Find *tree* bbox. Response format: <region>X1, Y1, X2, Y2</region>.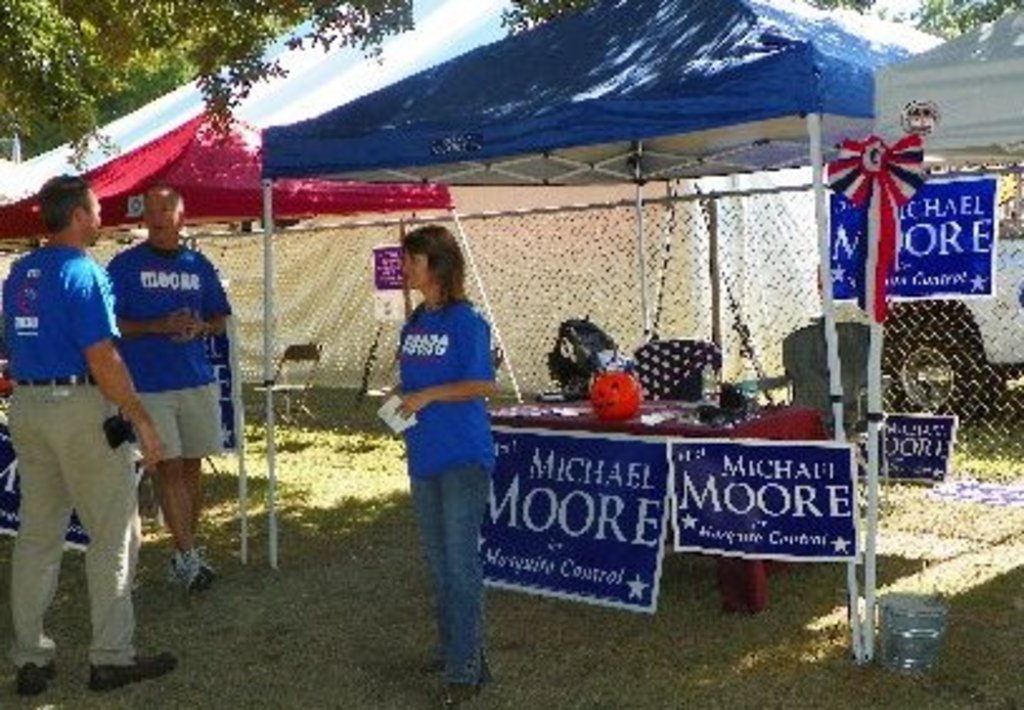
<region>0, 0, 403, 171</region>.
